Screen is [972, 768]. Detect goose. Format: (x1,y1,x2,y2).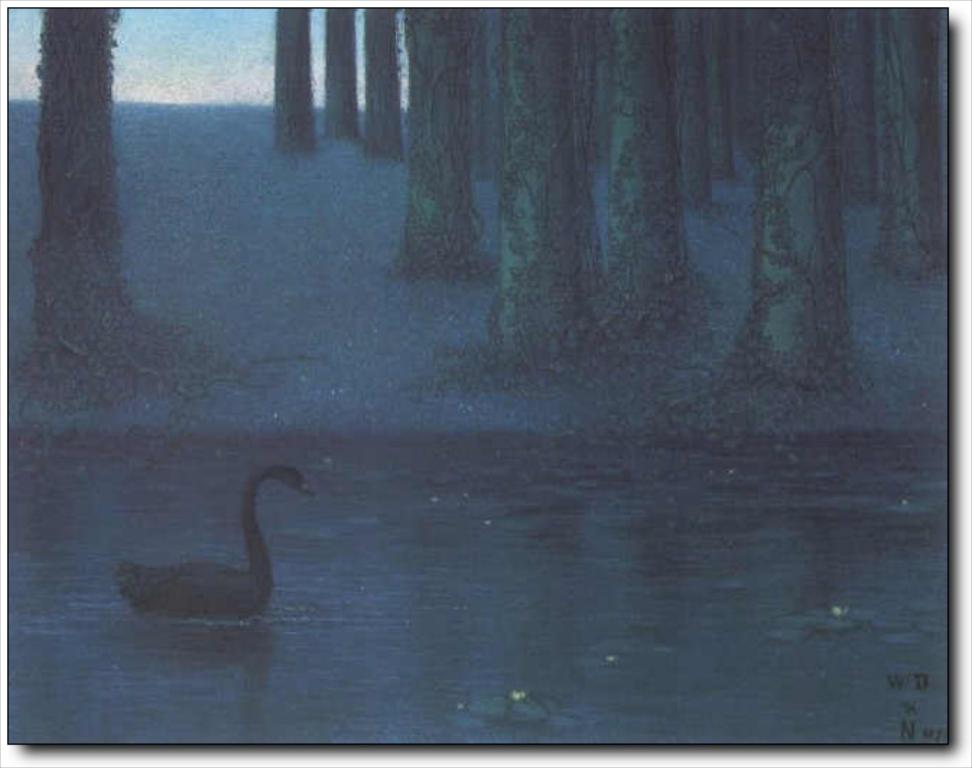
(113,461,312,616).
